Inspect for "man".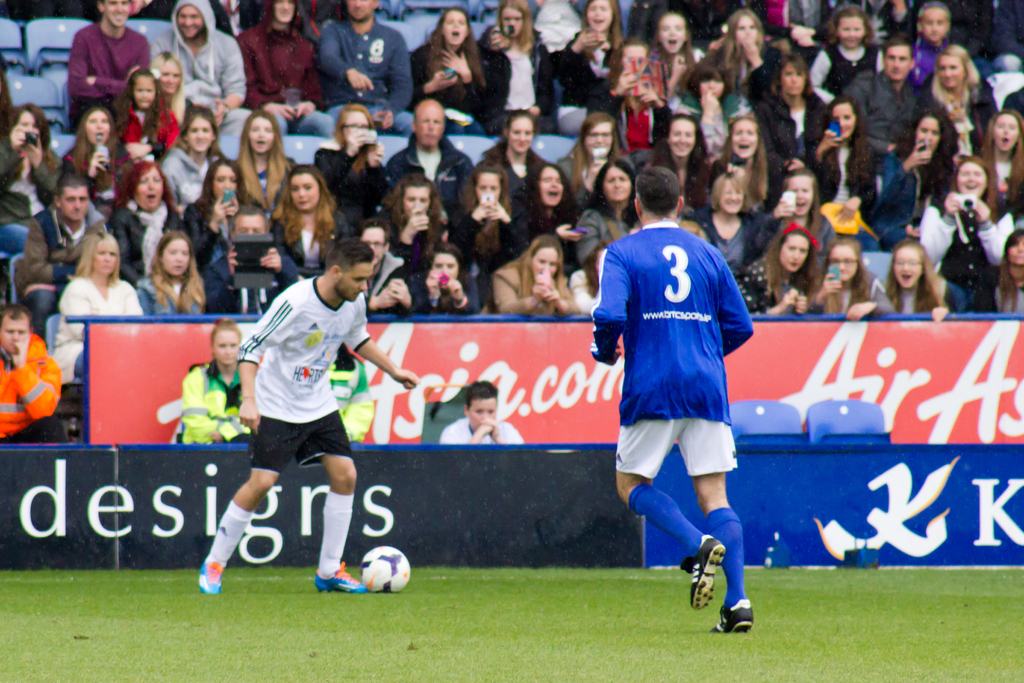
Inspection: 584:158:772:646.
